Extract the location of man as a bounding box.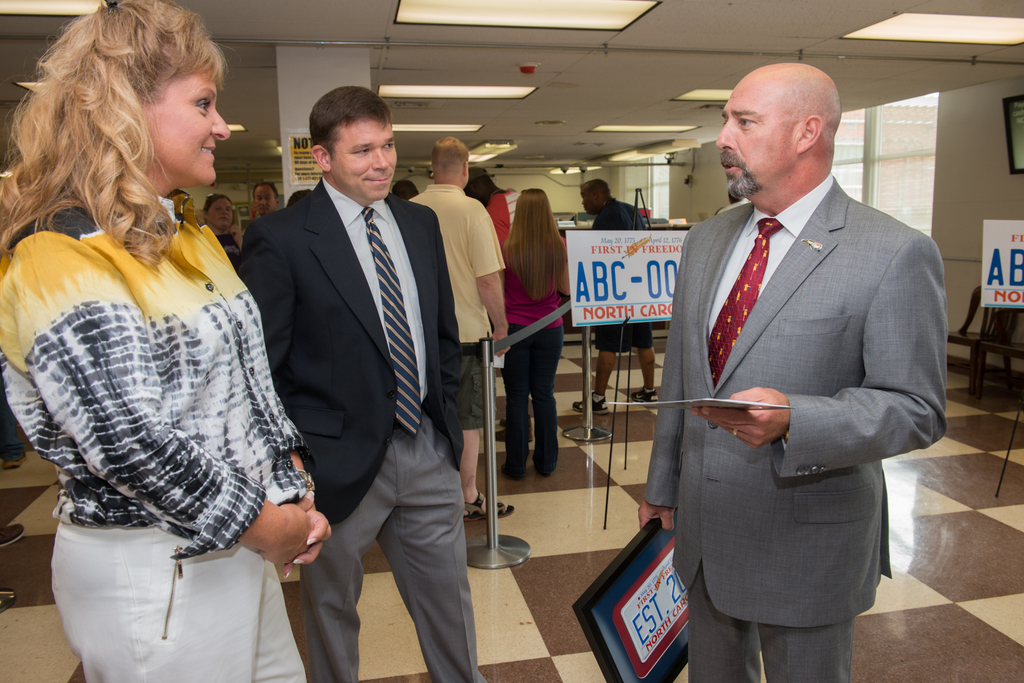
left=634, top=61, right=949, bottom=682.
